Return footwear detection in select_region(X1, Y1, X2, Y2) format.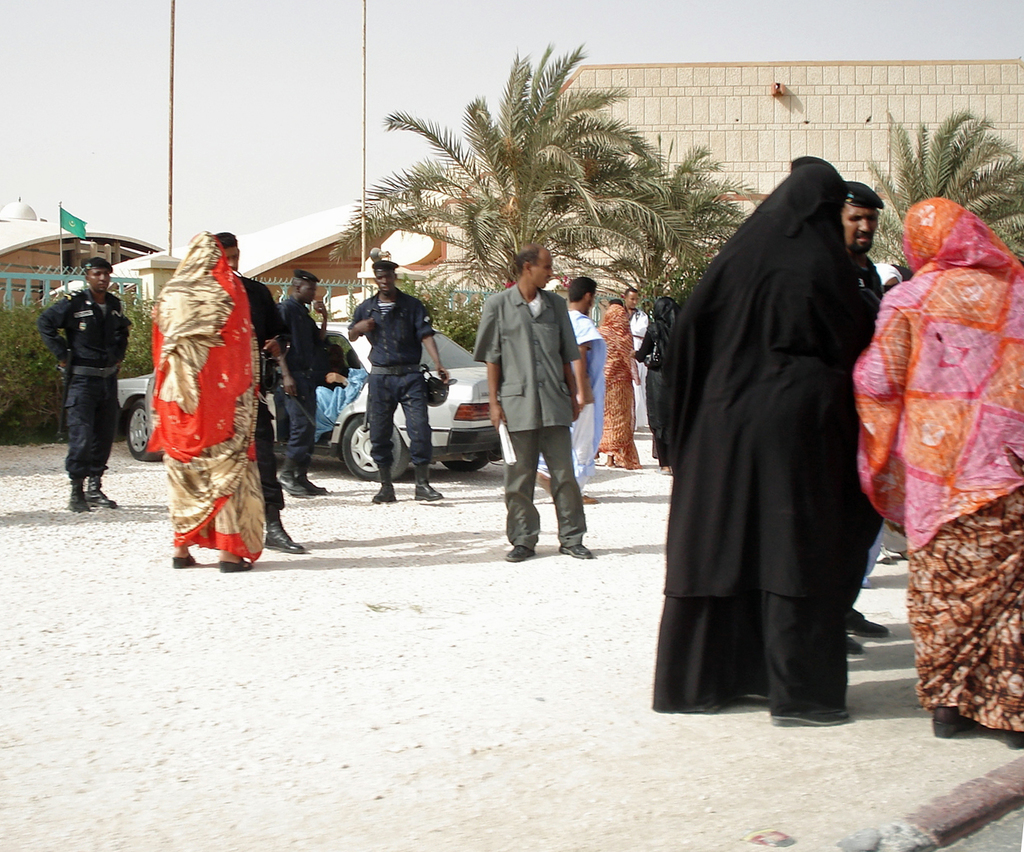
select_region(502, 547, 529, 565).
